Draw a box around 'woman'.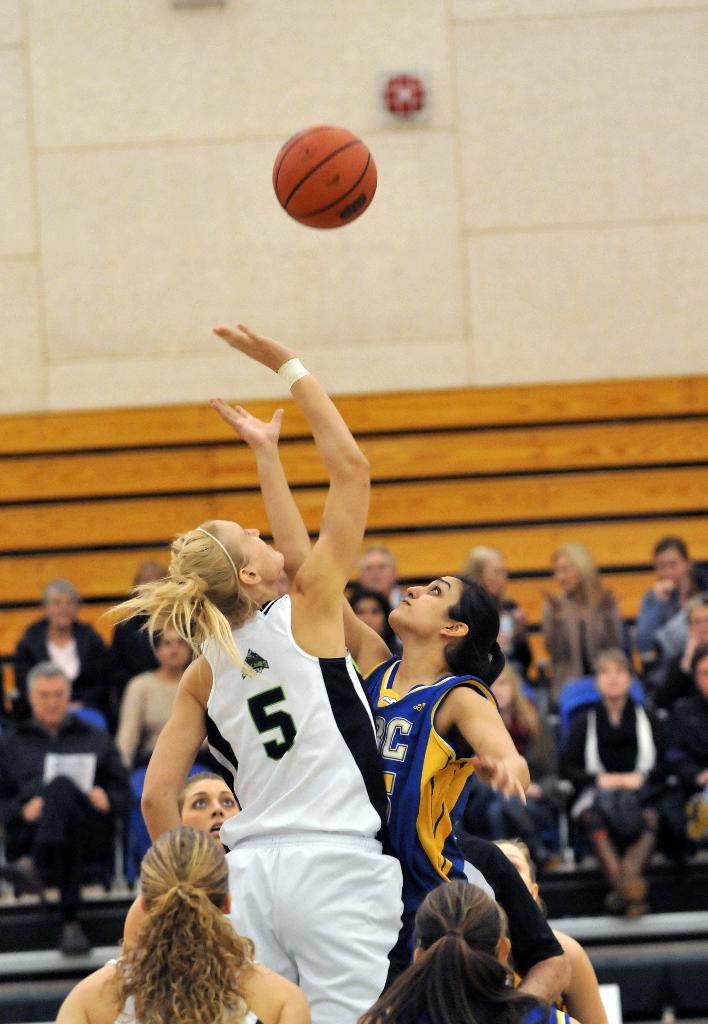
l=673, t=637, r=707, b=843.
